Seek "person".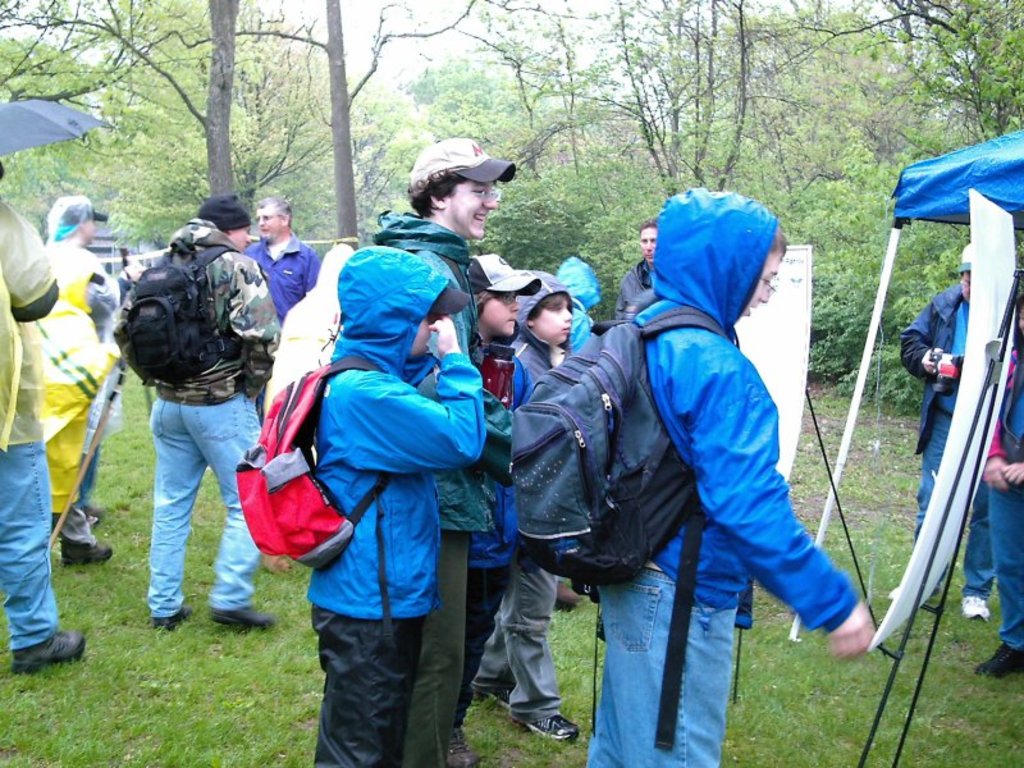
x1=0 y1=161 x2=86 y2=675.
